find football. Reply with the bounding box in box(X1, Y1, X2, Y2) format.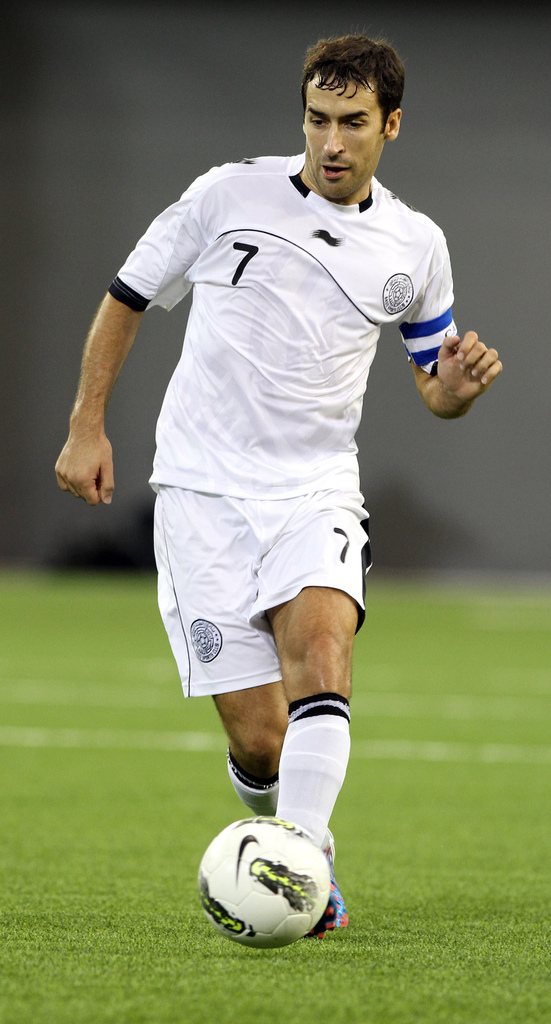
box(194, 817, 336, 948).
